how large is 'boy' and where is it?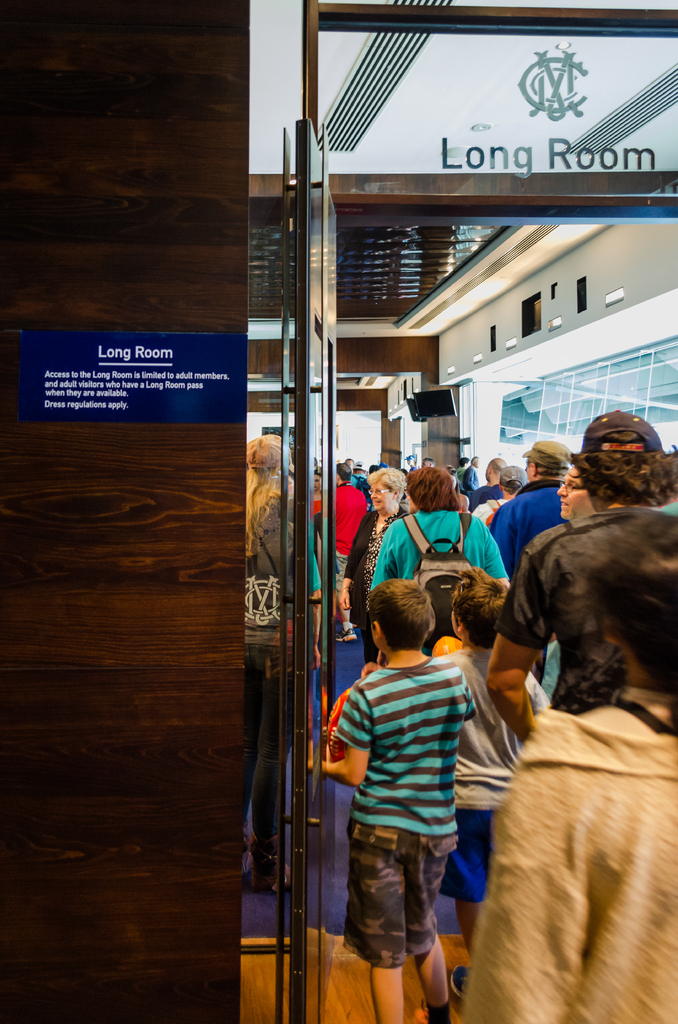
Bounding box: <box>368,569,550,994</box>.
